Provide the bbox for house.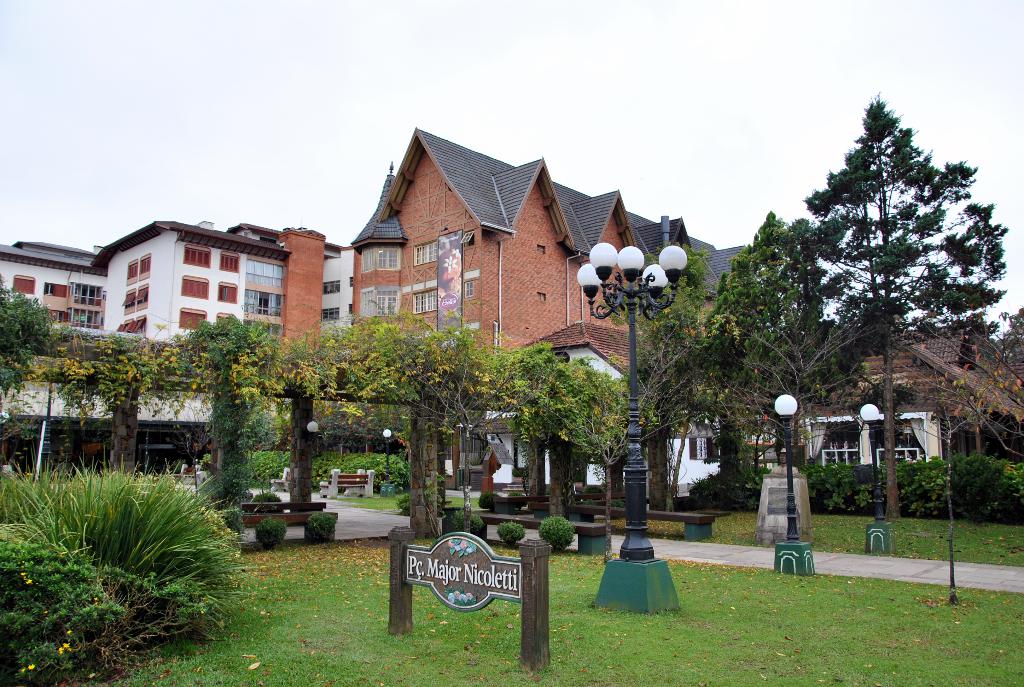
[498, 324, 1023, 487].
